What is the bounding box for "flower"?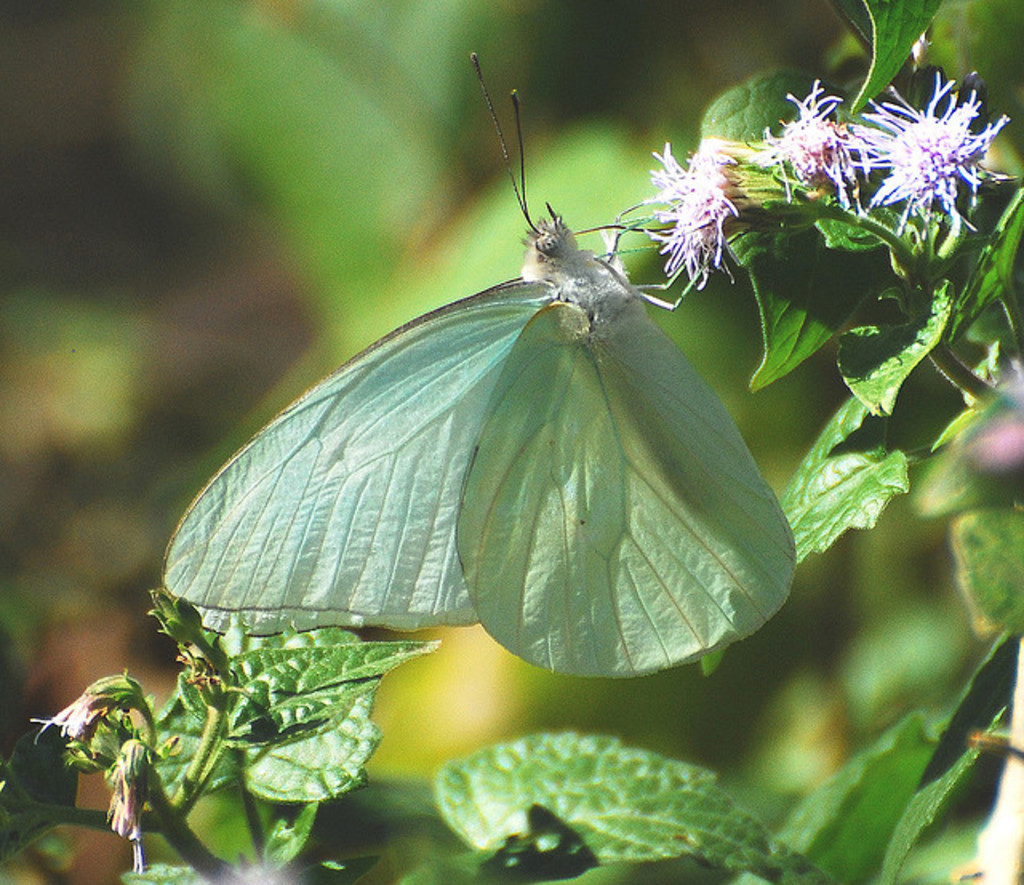
rect(640, 141, 739, 293).
